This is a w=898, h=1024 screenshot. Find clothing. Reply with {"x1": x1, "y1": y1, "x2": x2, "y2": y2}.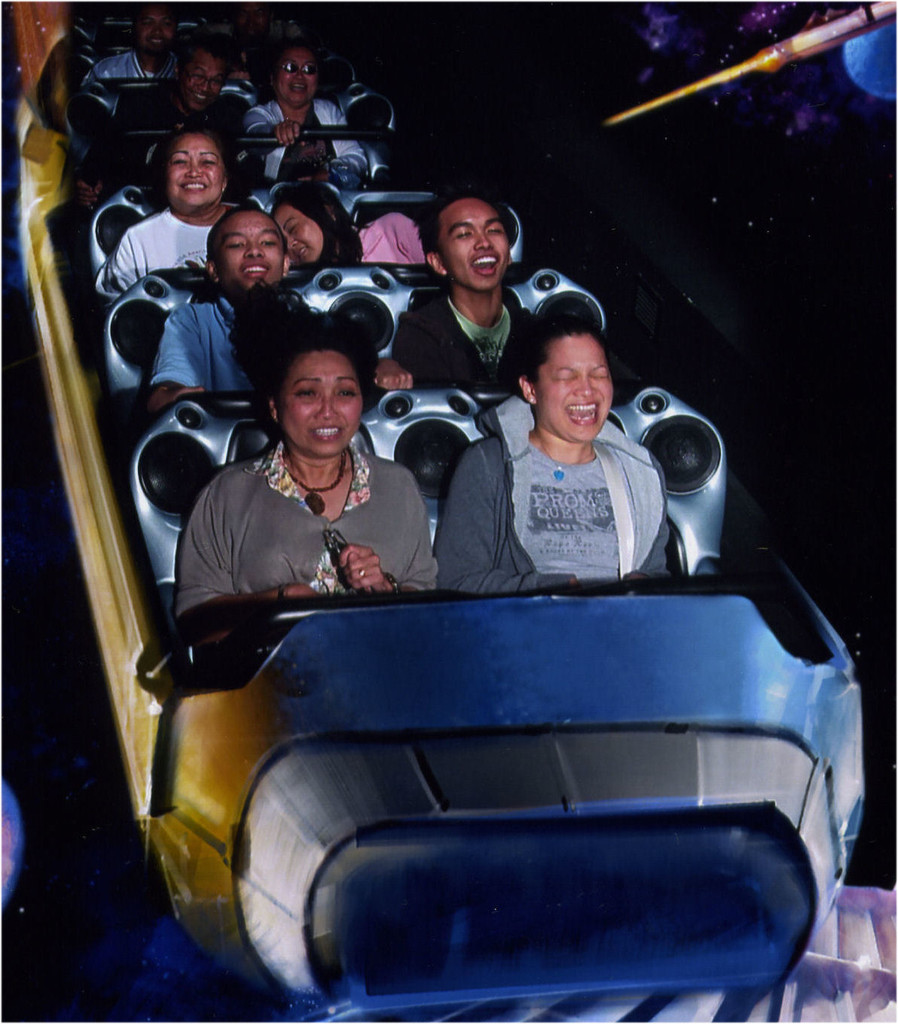
{"x1": 186, "y1": 406, "x2": 438, "y2": 608}.
